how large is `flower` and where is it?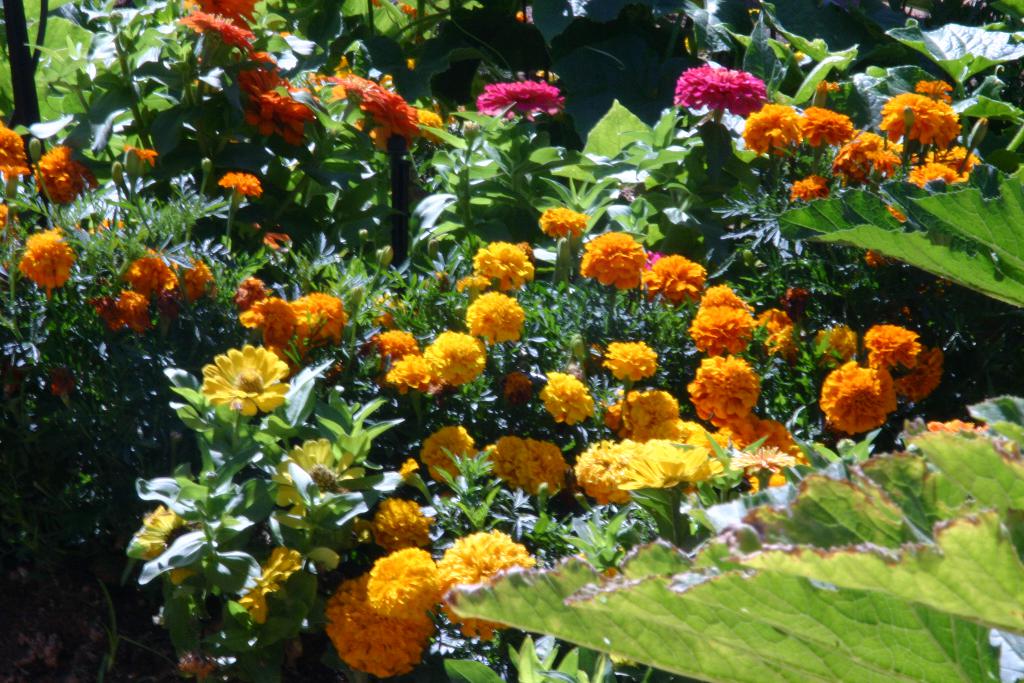
Bounding box: x1=330, y1=64, x2=405, y2=119.
